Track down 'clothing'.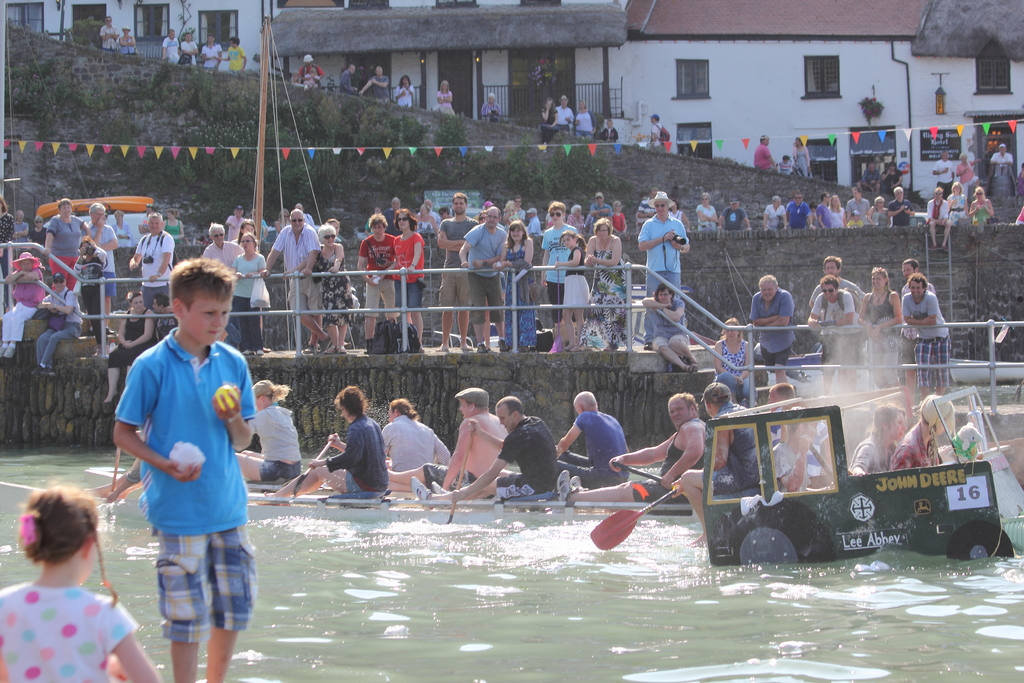
Tracked to {"x1": 796, "y1": 145, "x2": 813, "y2": 178}.
